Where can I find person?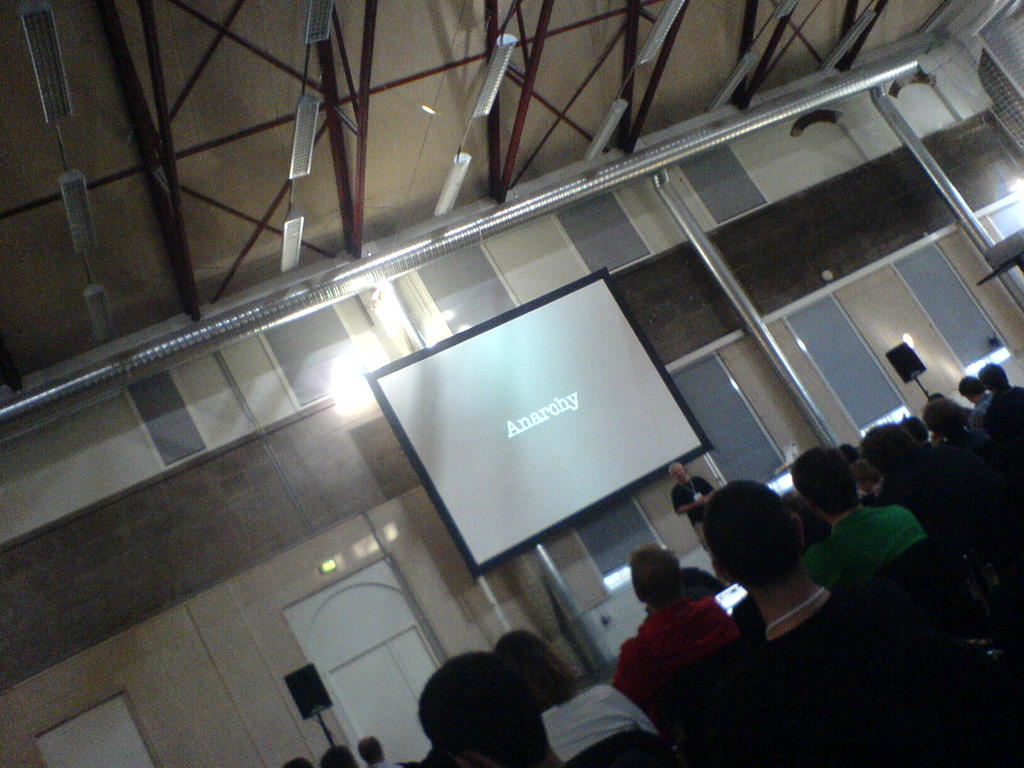
You can find it at BBox(802, 446, 930, 589).
